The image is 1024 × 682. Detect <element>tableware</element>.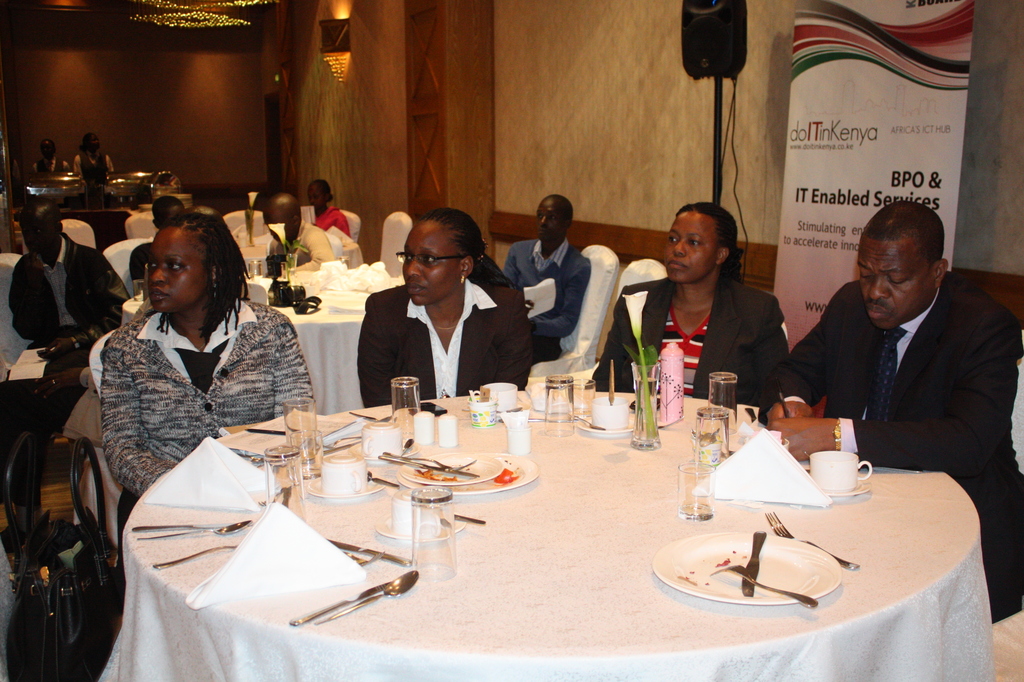
Detection: <region>388, 496, 414, 538</region>.
